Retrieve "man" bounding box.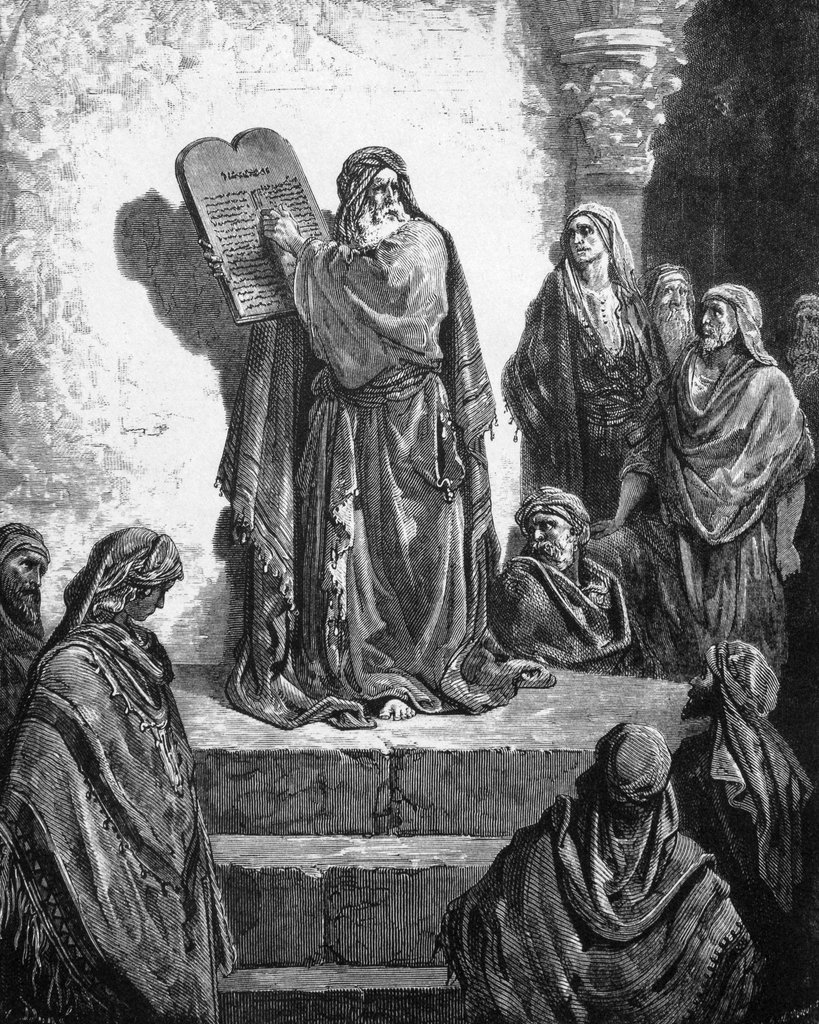
Bounding box: Rect(582, 280, 813, 678).
